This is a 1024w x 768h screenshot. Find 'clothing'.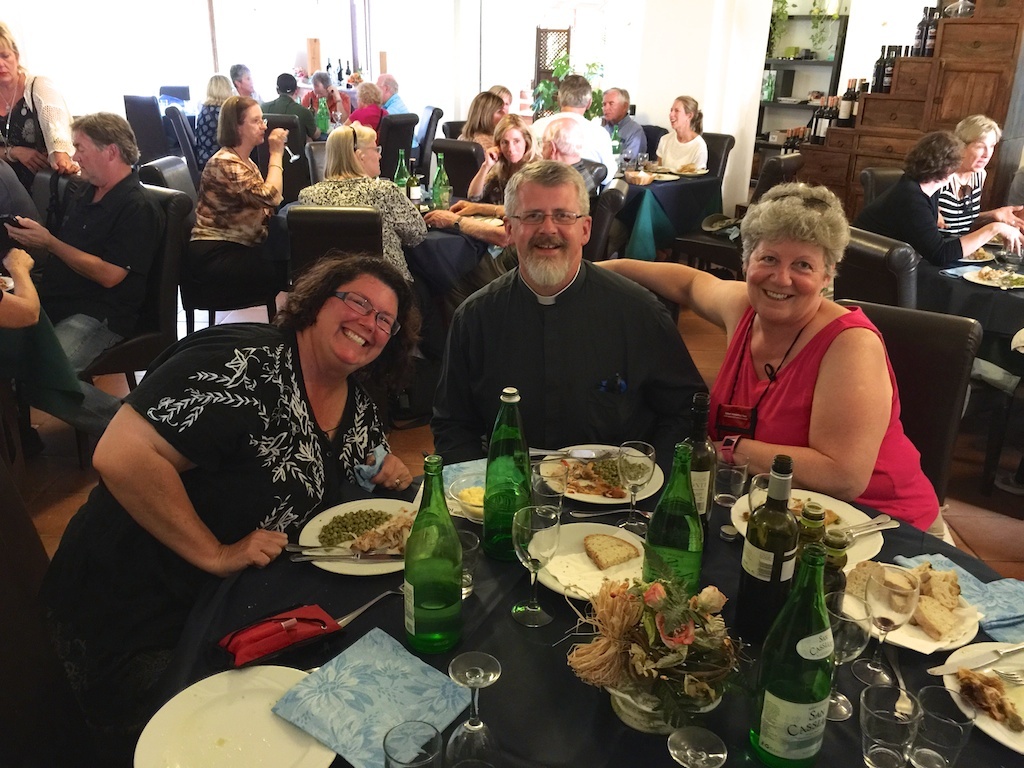
Bounding box: [299, 172, 432, 375].
